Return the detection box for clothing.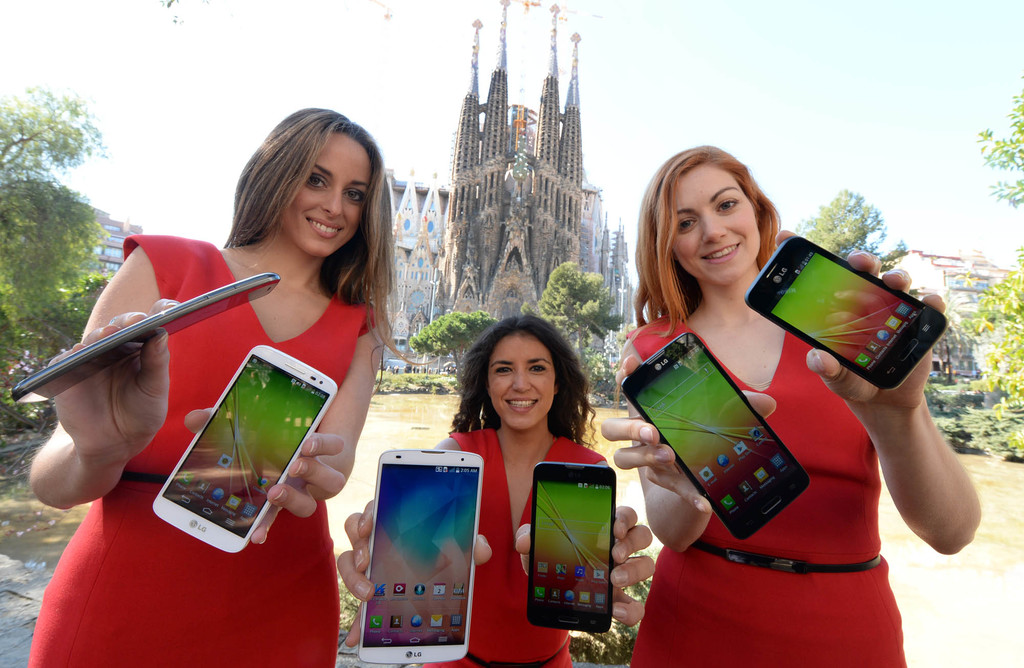
bbox(452, 426, 609, 667).
